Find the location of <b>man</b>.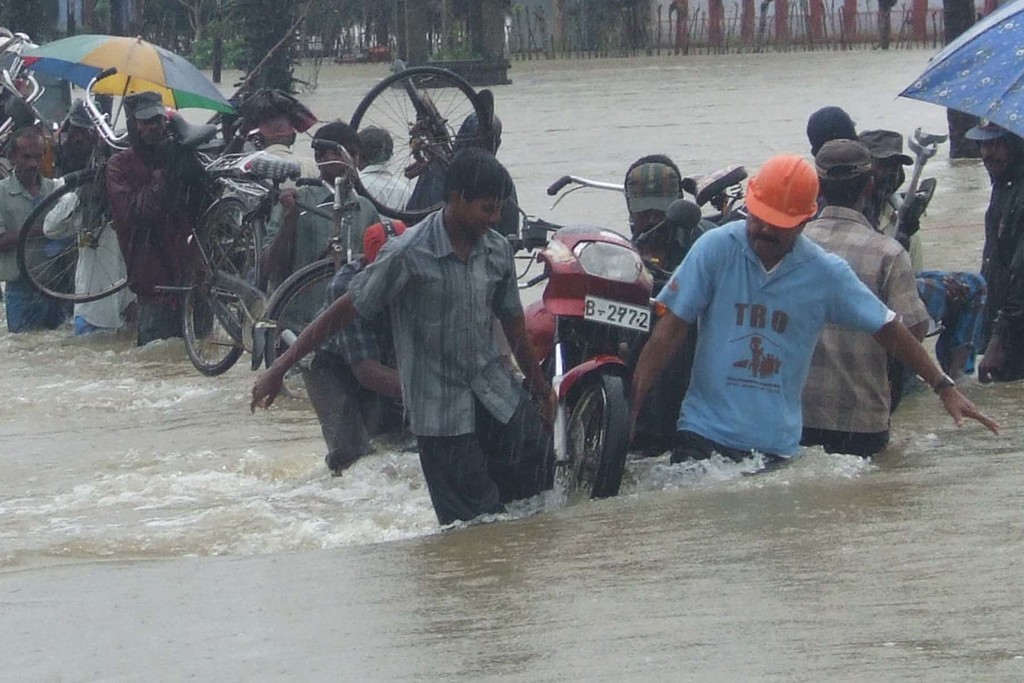
Location: 351, 118, 409, 216.
